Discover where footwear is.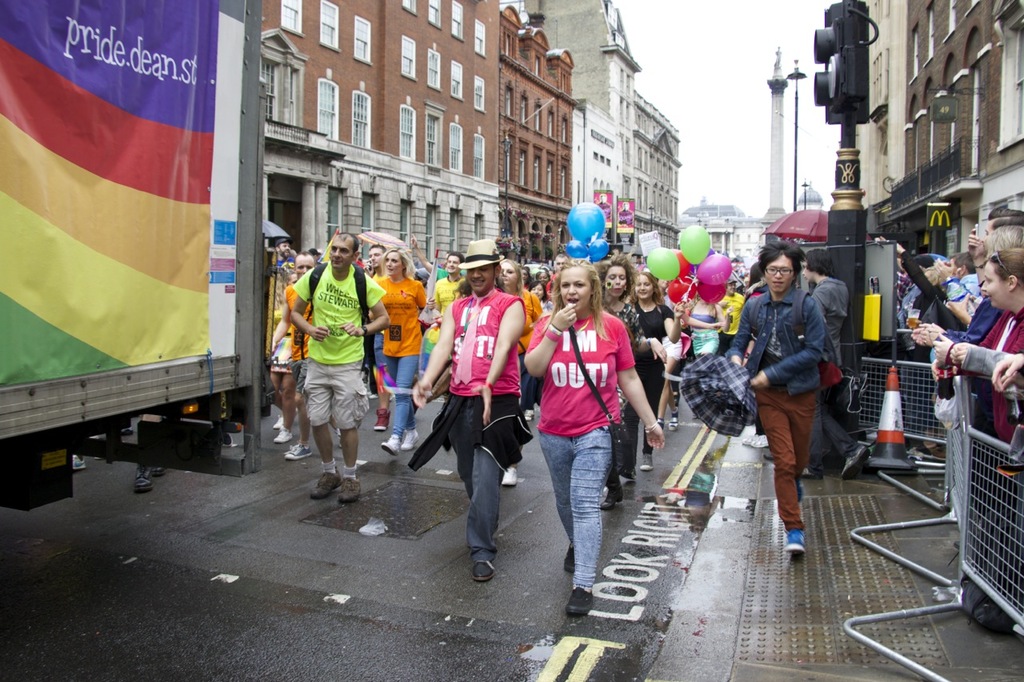
Discovered at box=[470, 555, 504, 584].
